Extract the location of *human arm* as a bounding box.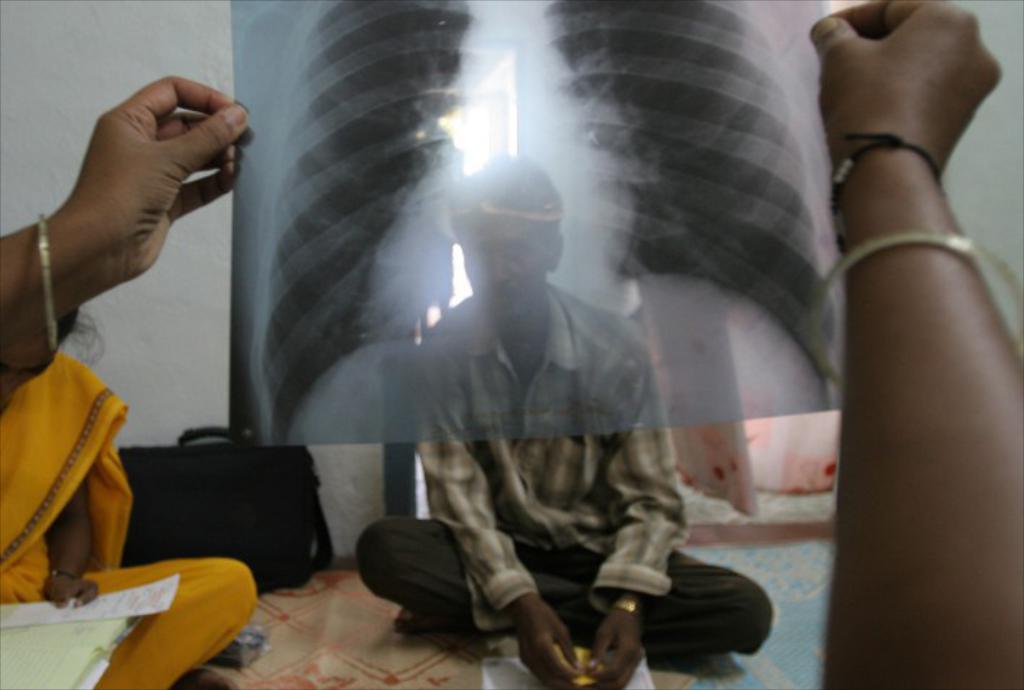
detection(412, 351, 579, 689).
